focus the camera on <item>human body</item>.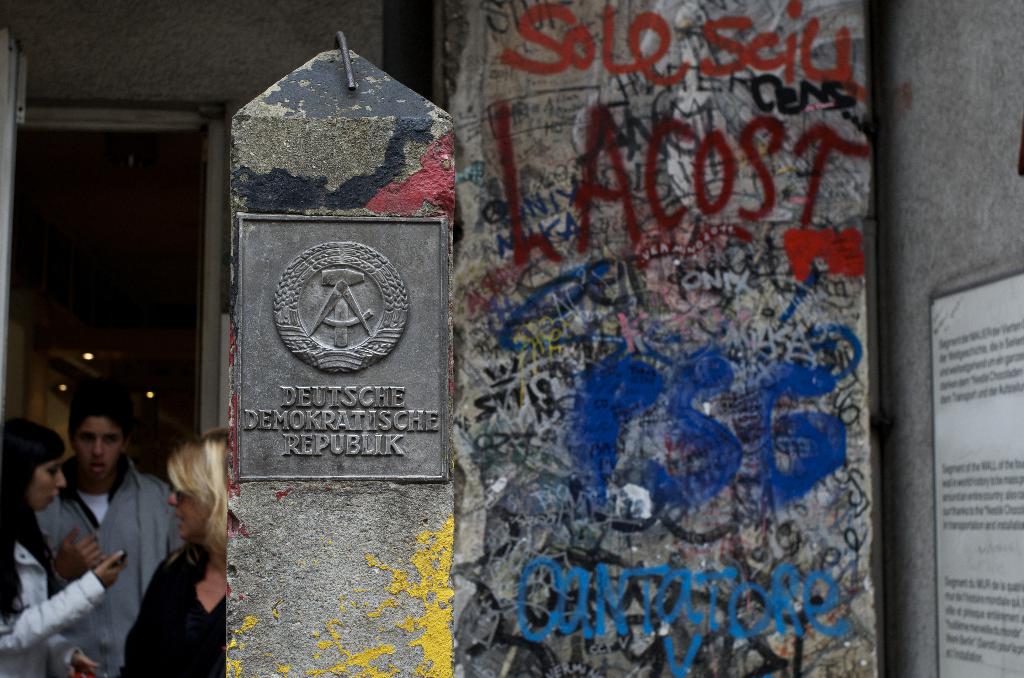
Focus region: left=132, top=538, right=234, bottom=674.
